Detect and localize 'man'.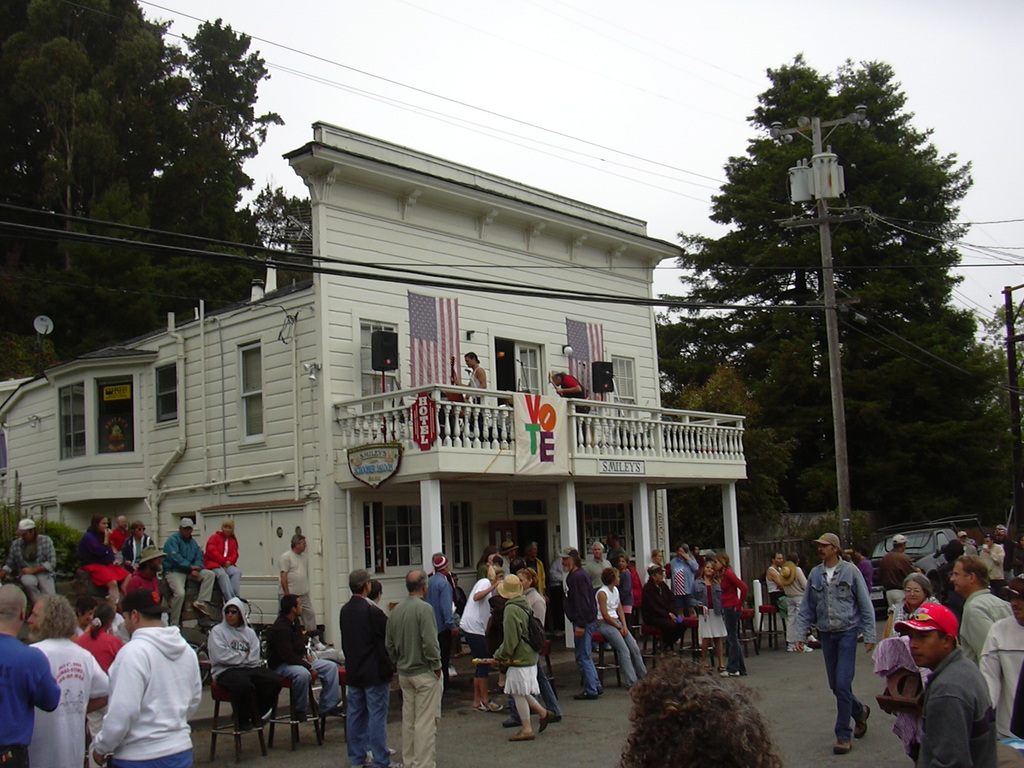
Localized at <region>875, 535, 924, 641</region>.
